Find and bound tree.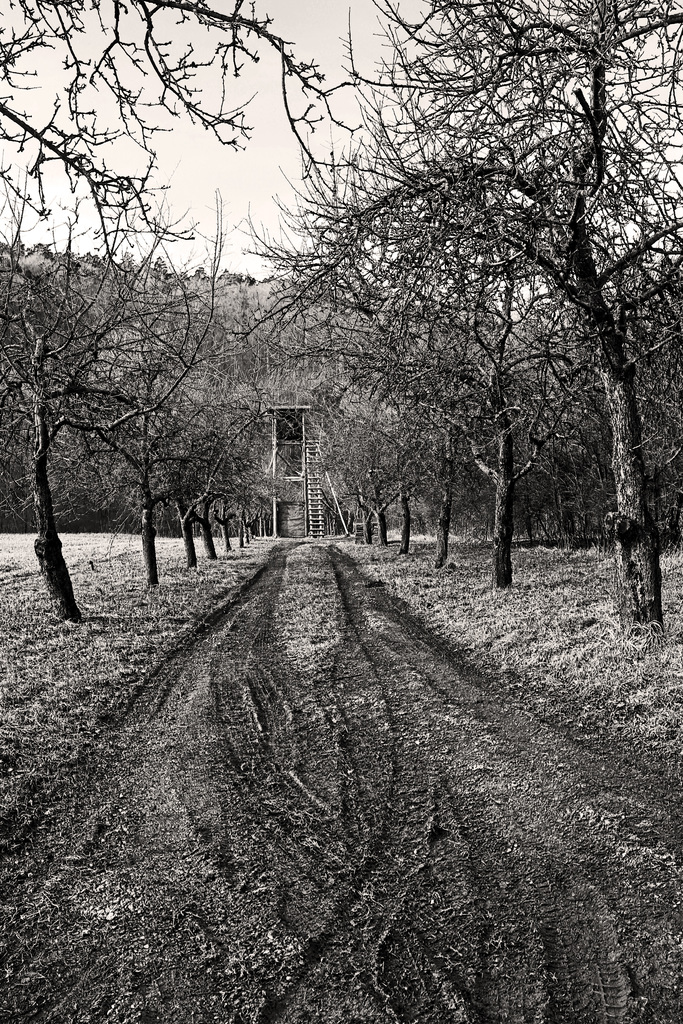
Bound: {"left": 0, "top": 0, "right": 354, "bottom": 630}.
